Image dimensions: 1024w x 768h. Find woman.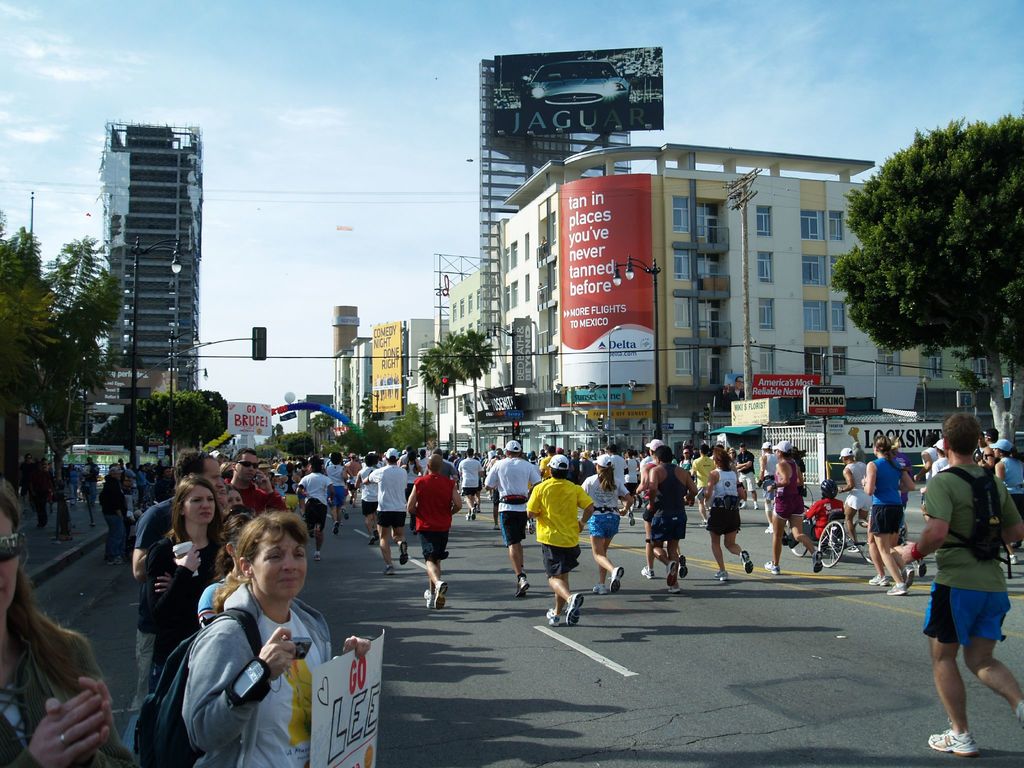
{"x1": 225, "y1": 484, "x2": 241, "y2": 503}.
